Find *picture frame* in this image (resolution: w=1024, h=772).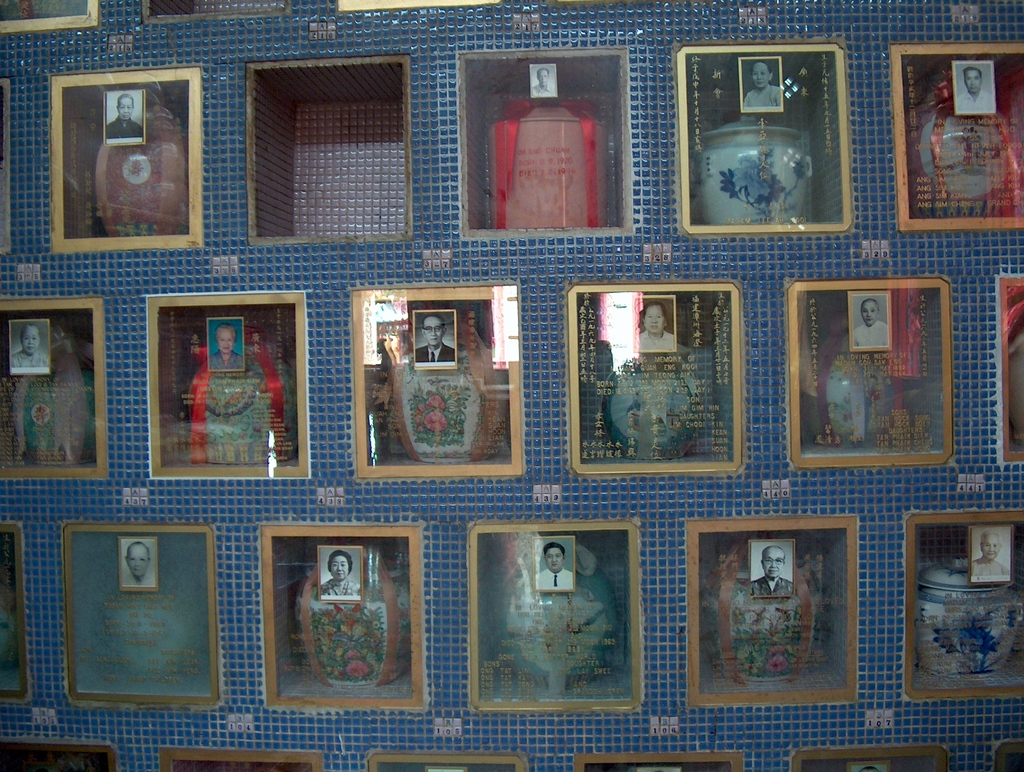
box(893, 35, 1023, 236).
